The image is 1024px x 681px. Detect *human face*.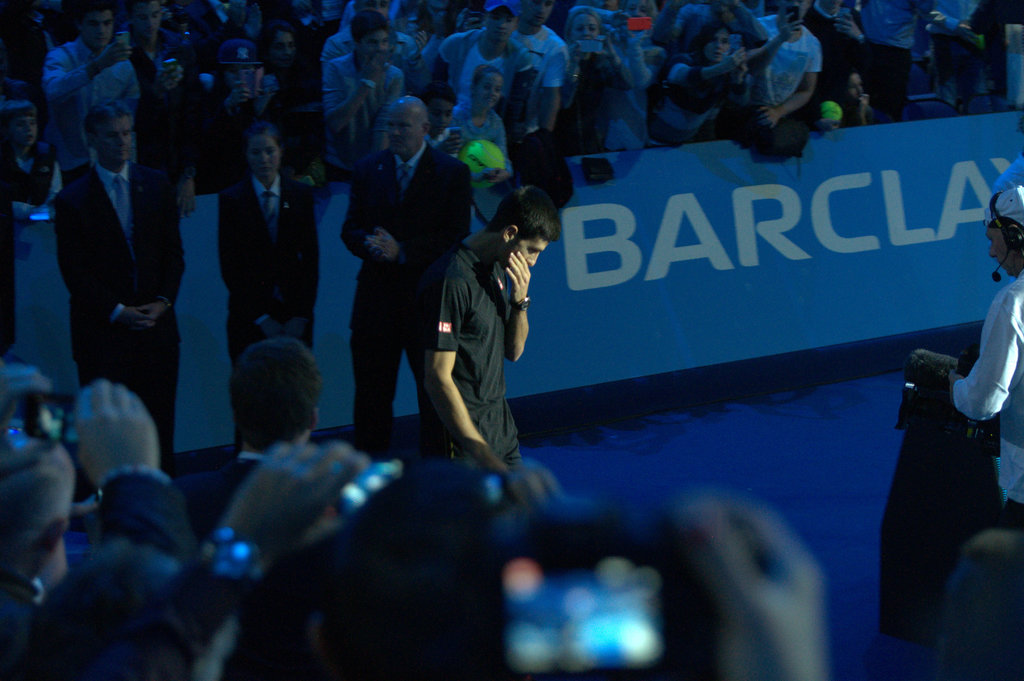
Detection: box(275, 29, 297, 61).
